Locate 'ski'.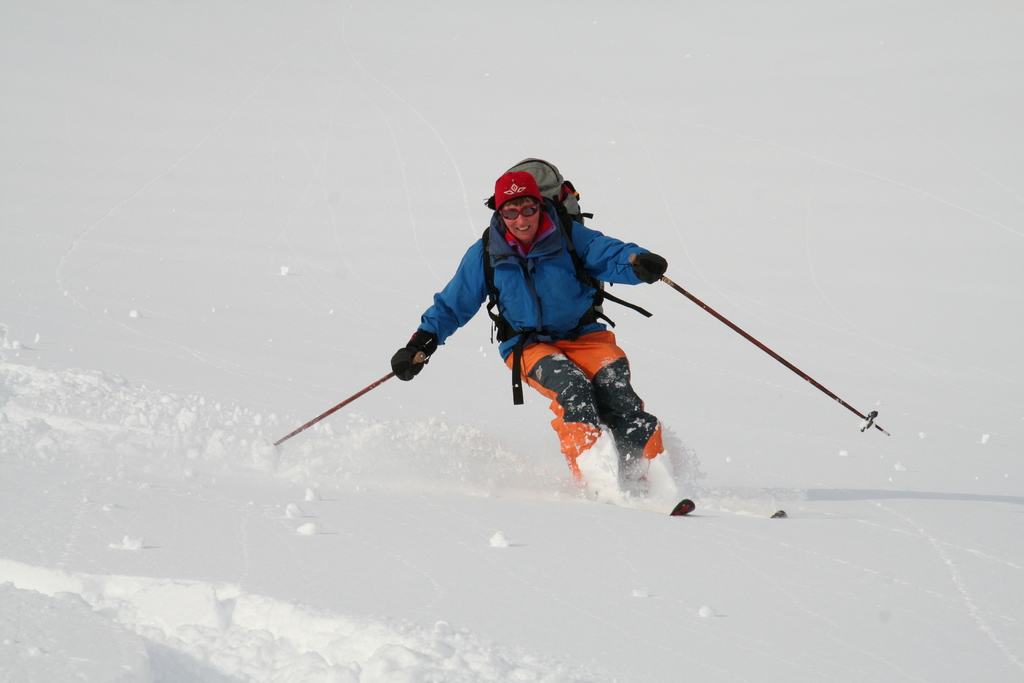
Bounding box: select_region(584, 481, 703, 520).
